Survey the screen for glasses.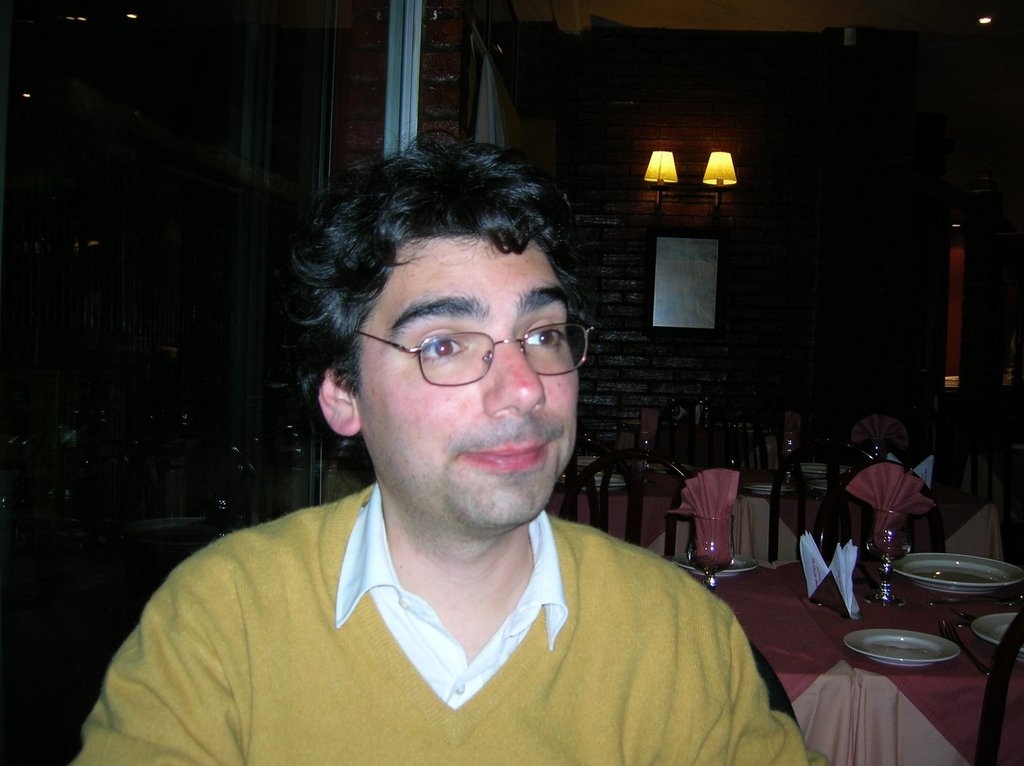
Survey found: [x1=340, y1=309, x2=591, y2=390].
